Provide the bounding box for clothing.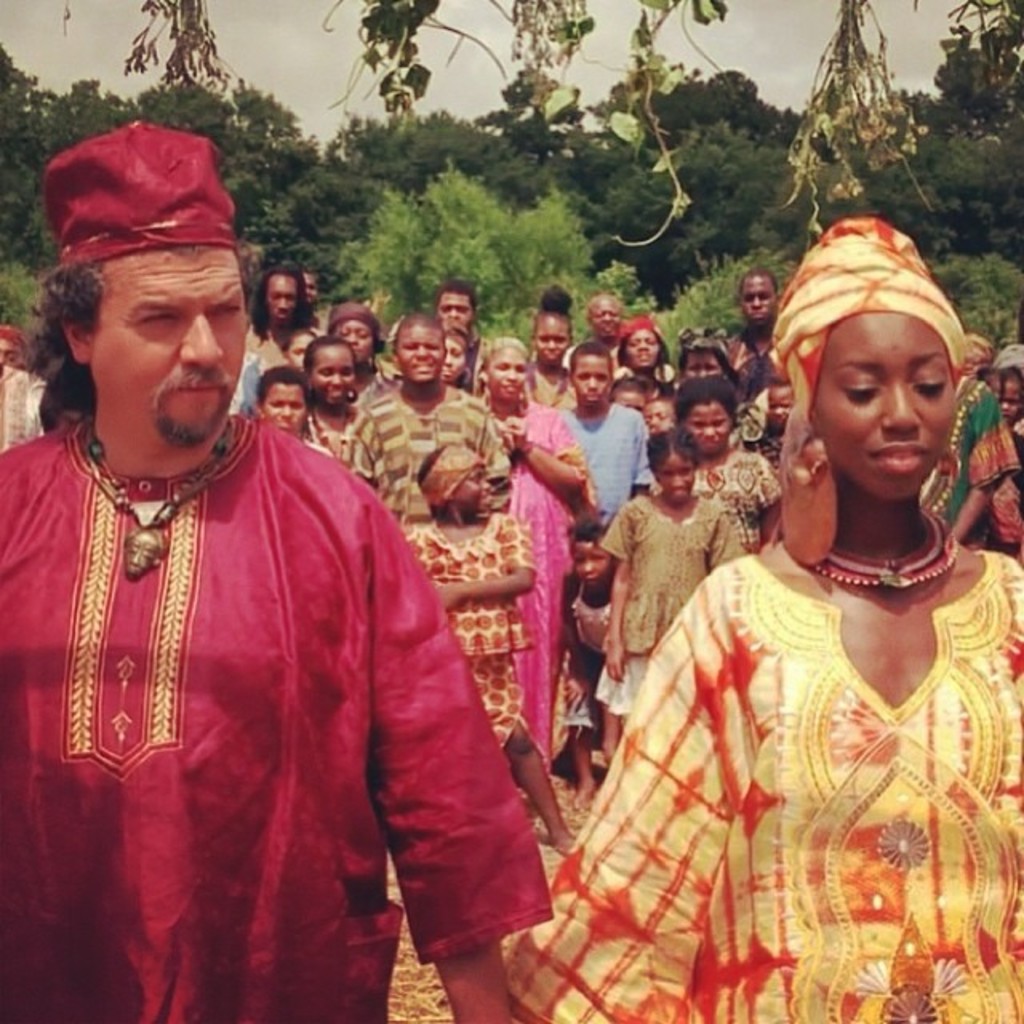
<box>502,530,1022,1022</box>.
